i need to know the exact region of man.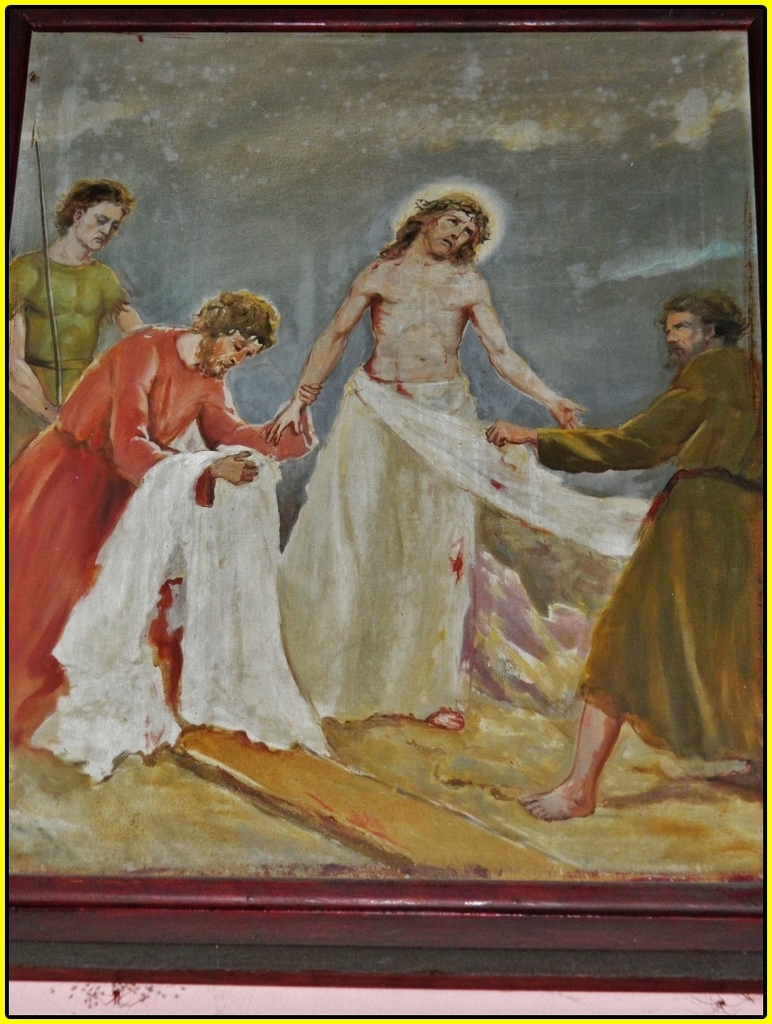
Region: (260,195,589,735).
